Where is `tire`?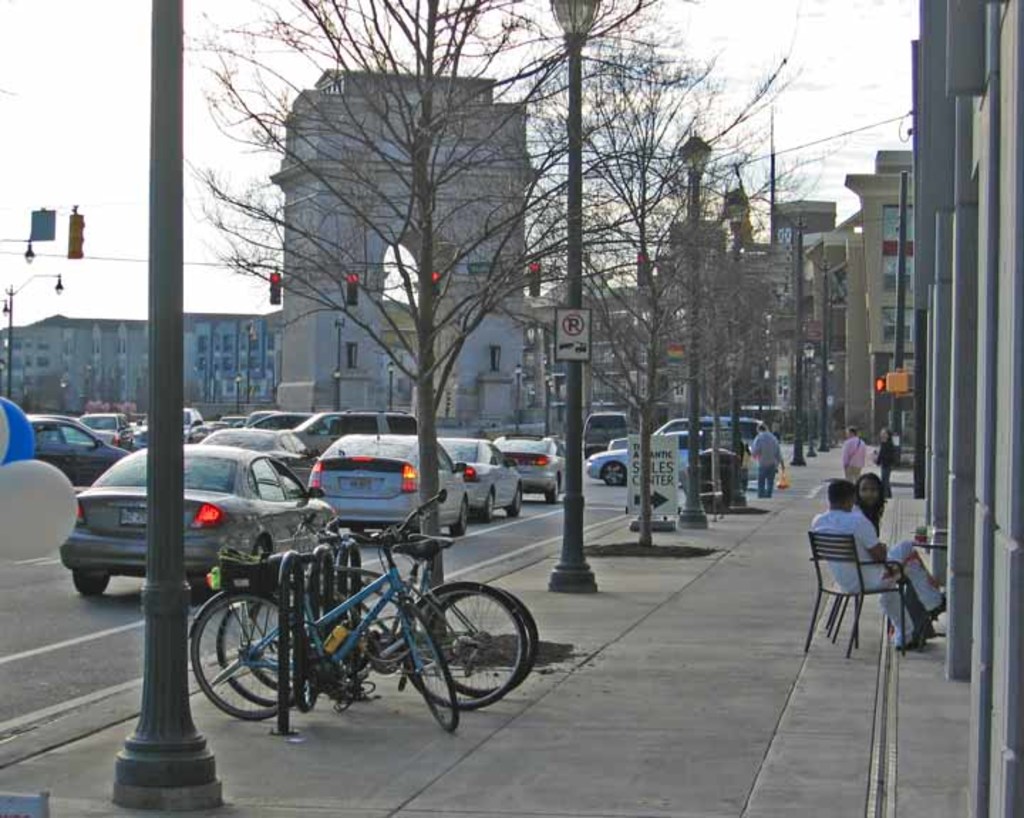
(602, 460, 622, 487).
